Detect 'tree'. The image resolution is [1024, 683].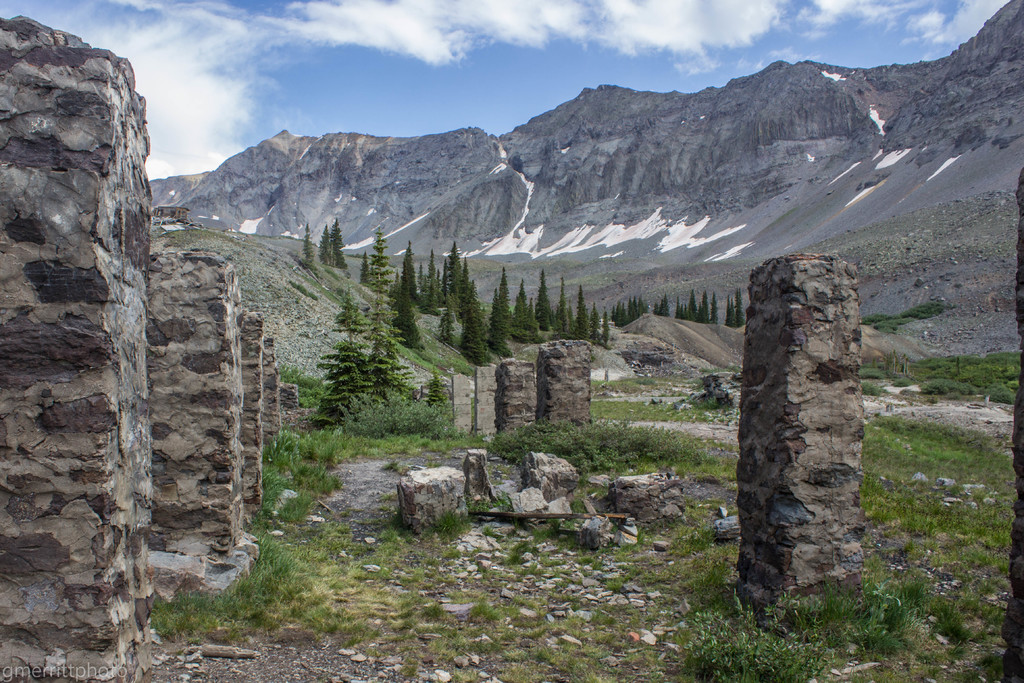
detection(661, 296, 674, 313).
